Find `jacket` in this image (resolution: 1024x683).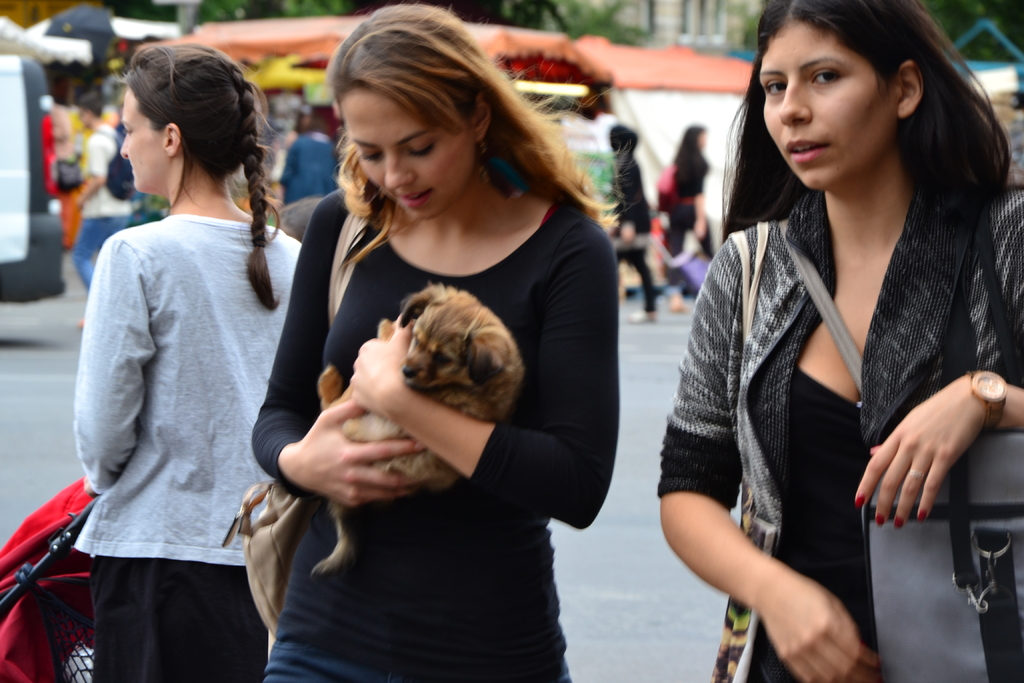
detection(614, 123, 653, 236).
